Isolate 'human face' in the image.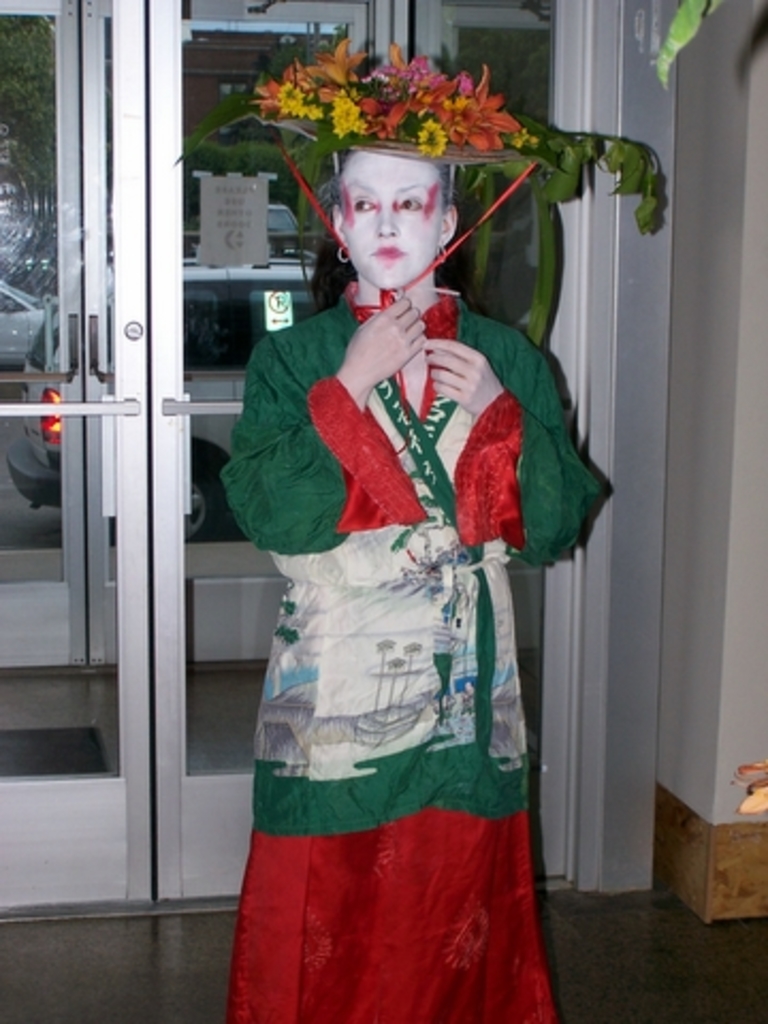
Isolated region: bbox=[339, 154, 446, 284].
